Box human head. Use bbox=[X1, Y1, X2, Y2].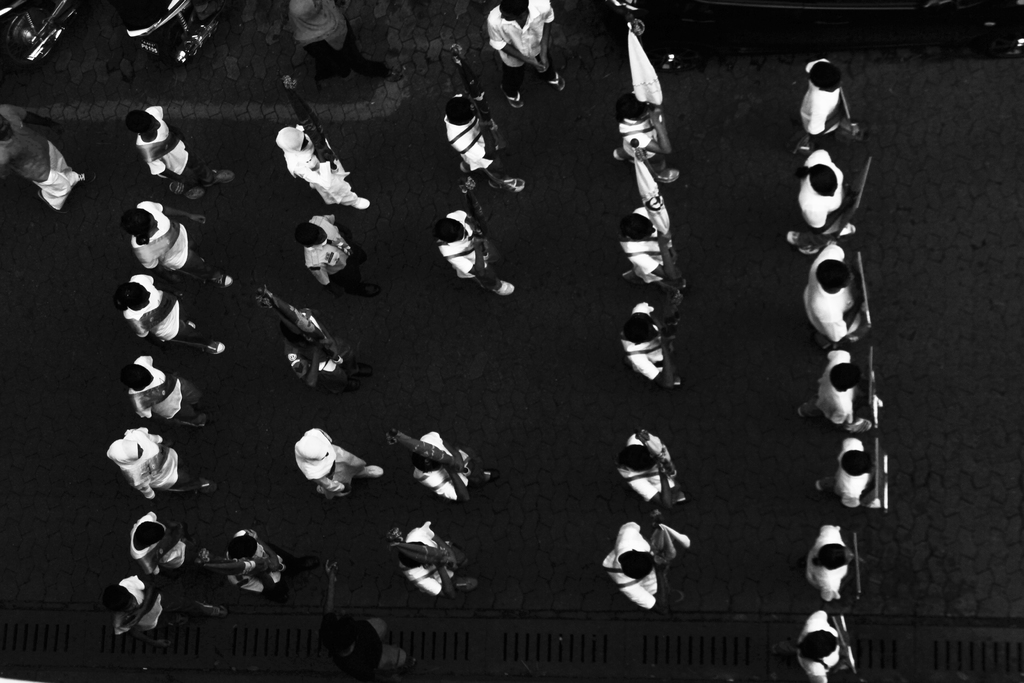
bbox=[814, 543, 854, 570].
